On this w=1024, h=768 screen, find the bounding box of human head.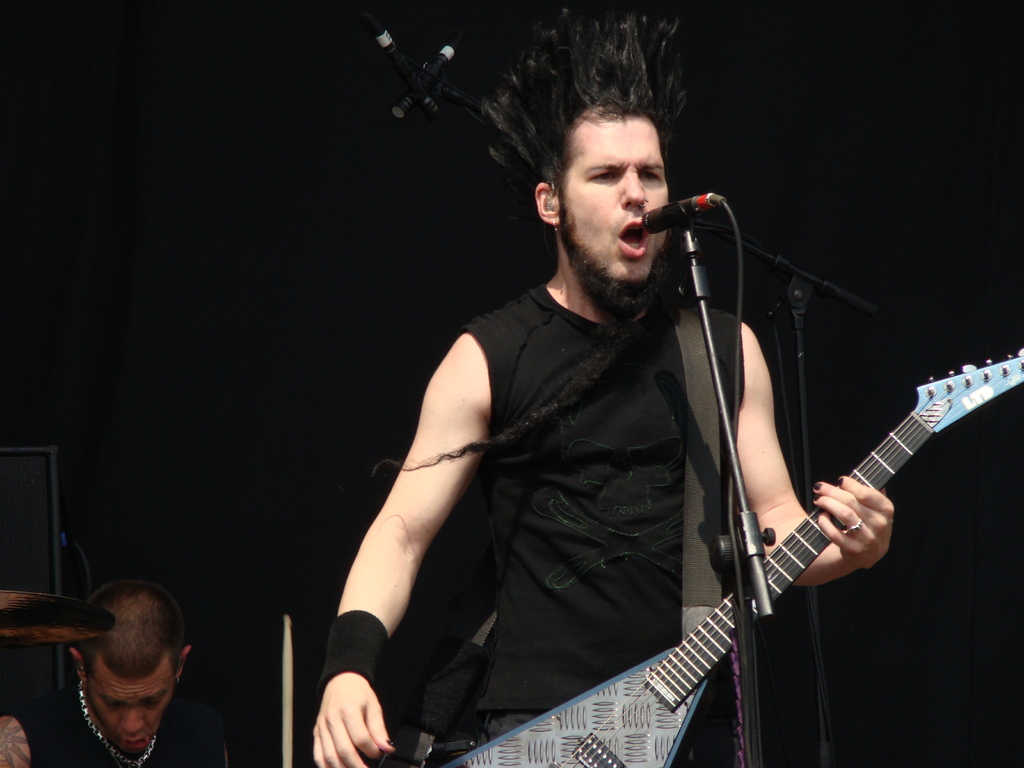
Bounding box: Rect(54, 597, 182, 717).
